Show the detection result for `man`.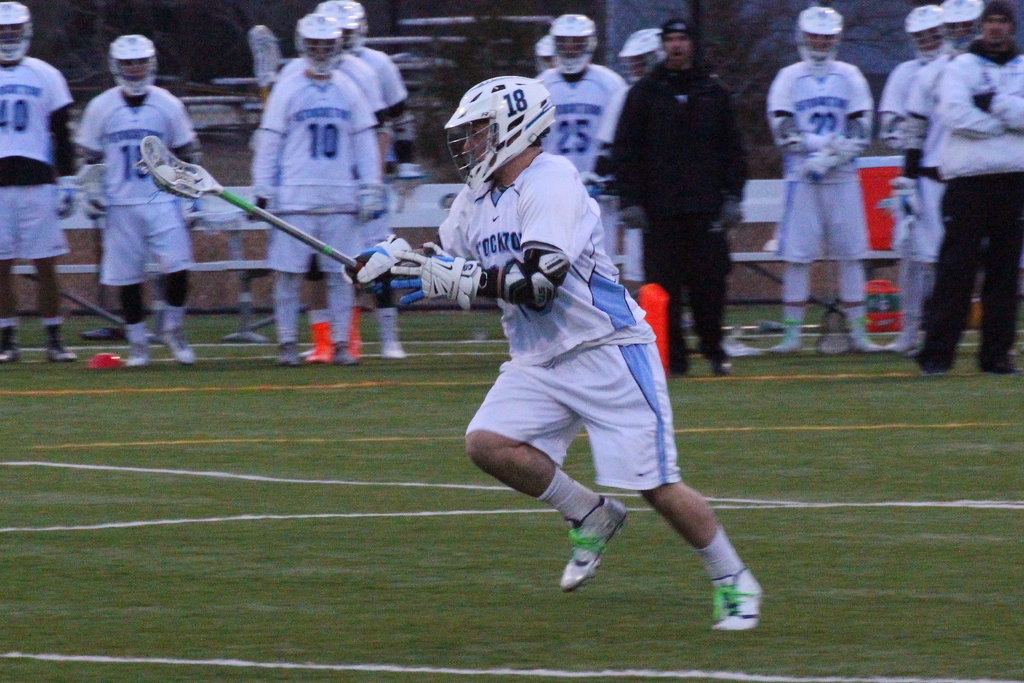
bbox=(900, 0, 980, 357).
